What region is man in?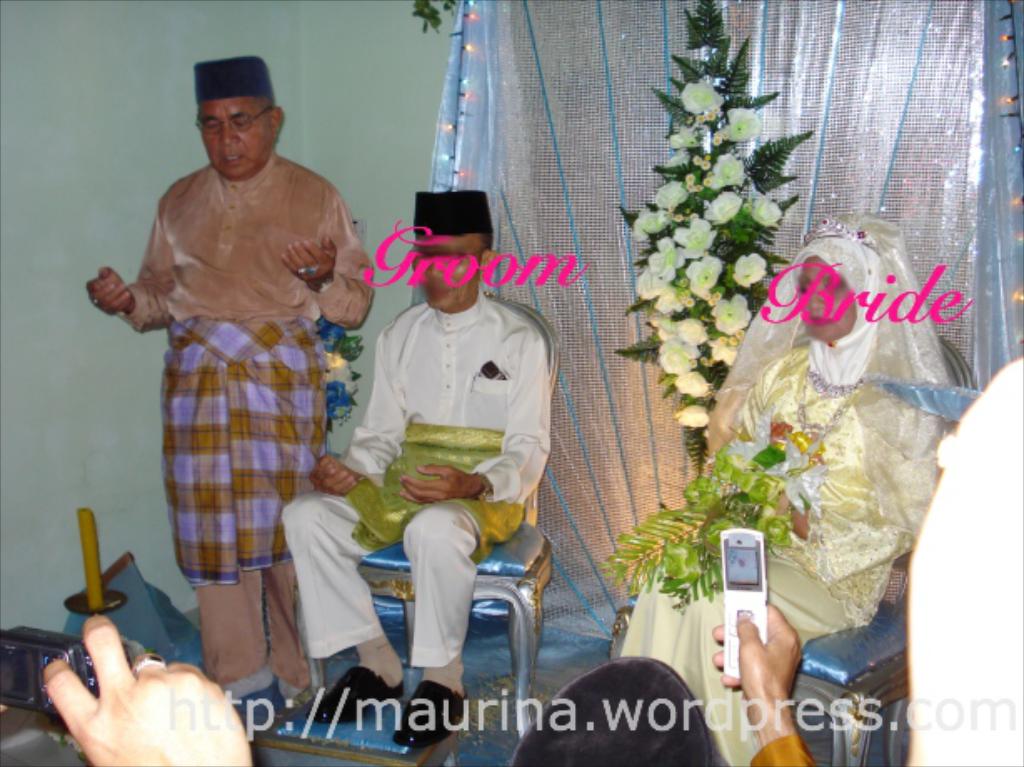
x1=710, y1=597, x2=819, y2=765.
